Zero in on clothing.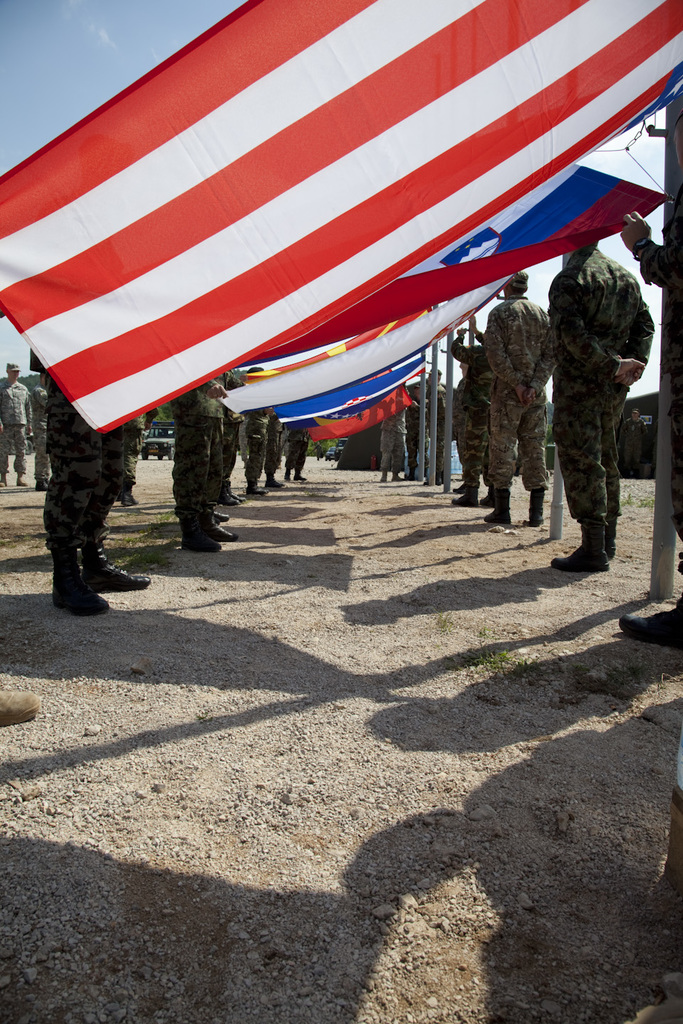
Zeroed in: {"left": 36, "top": 390, "right": 127, "bottom": 558}.
